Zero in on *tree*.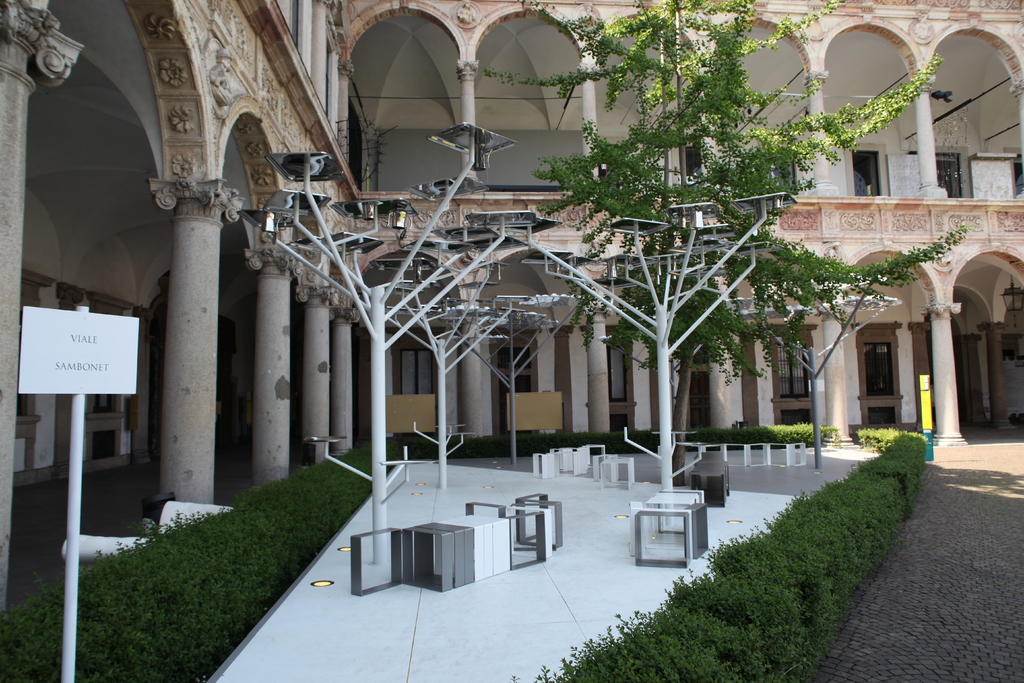
Zeroed in: box=[455, 0, 963, 483].
